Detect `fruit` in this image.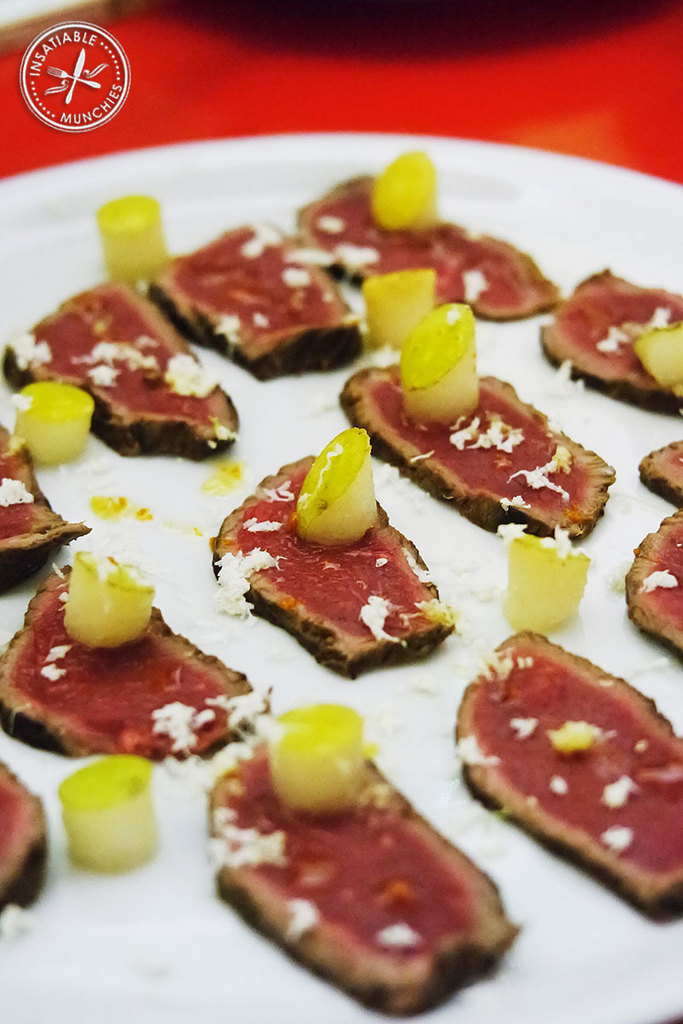
Detection: box=[374, 144, 445, 227].
